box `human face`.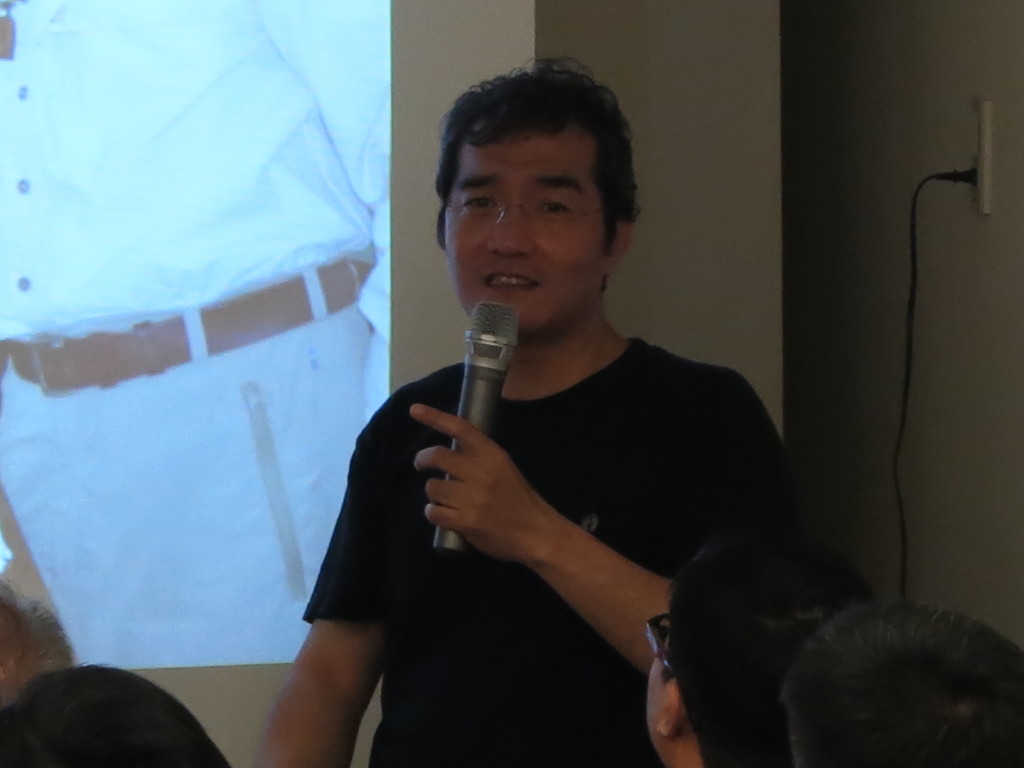
439 122 616 343.
